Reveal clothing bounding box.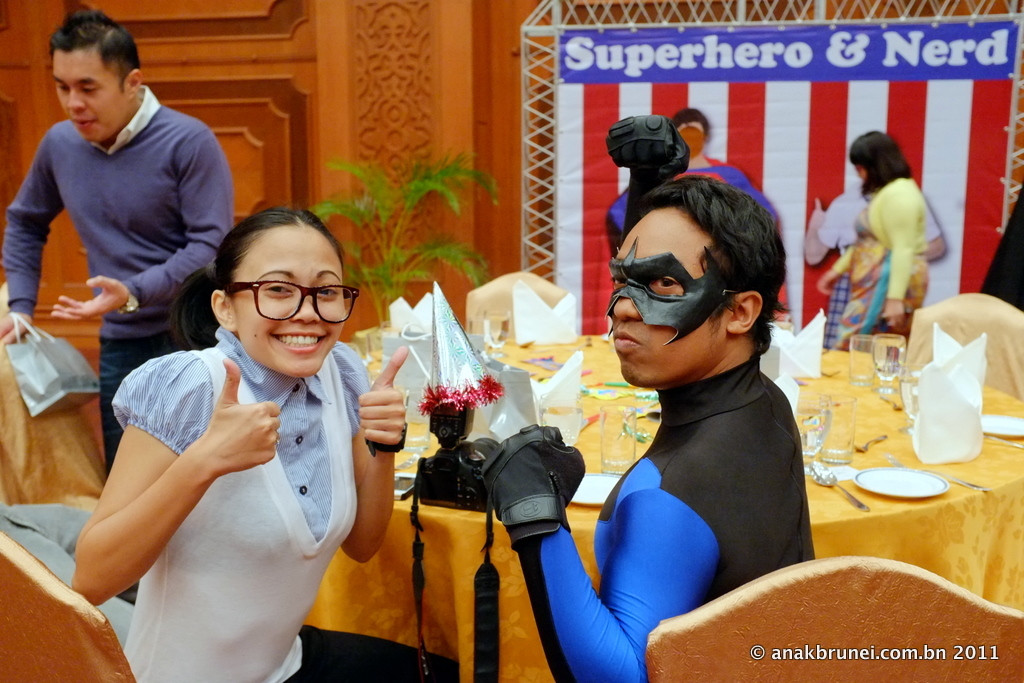
Revealed: <box>601,151,779,258</box>.
